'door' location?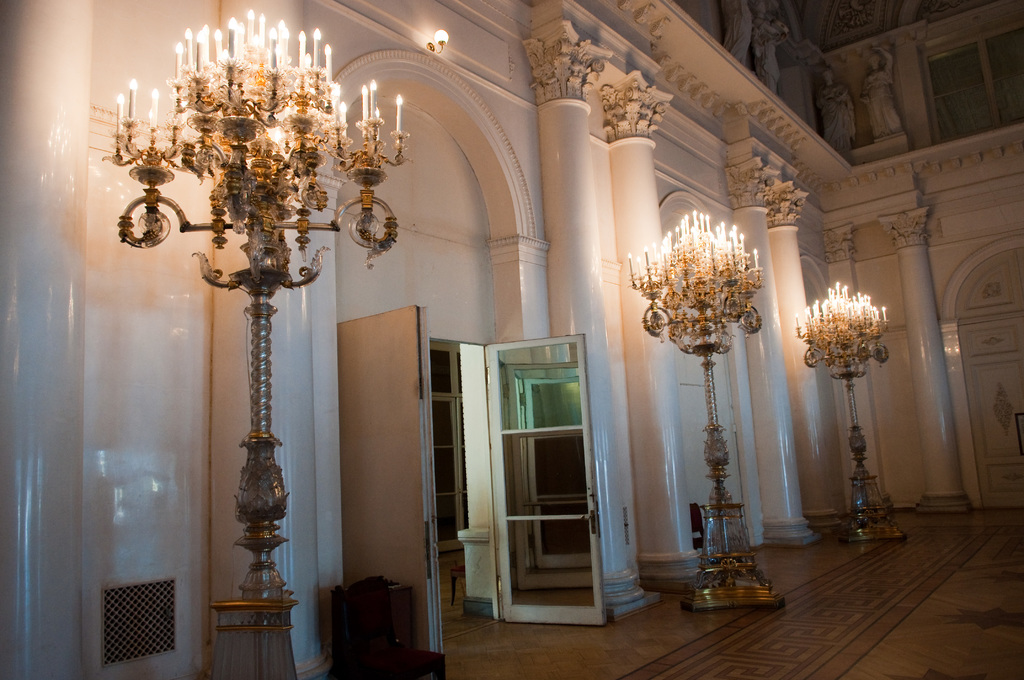
(x1=336, y1=302, x2=445, y2=665)
